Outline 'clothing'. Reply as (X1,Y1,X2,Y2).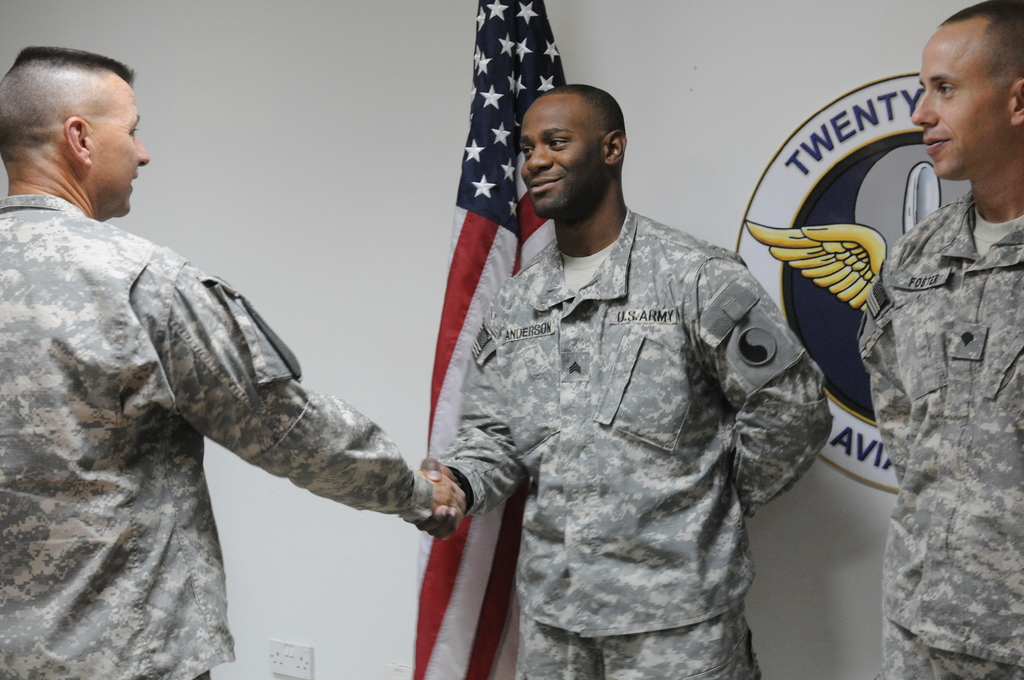
(857,188,1023,679).
